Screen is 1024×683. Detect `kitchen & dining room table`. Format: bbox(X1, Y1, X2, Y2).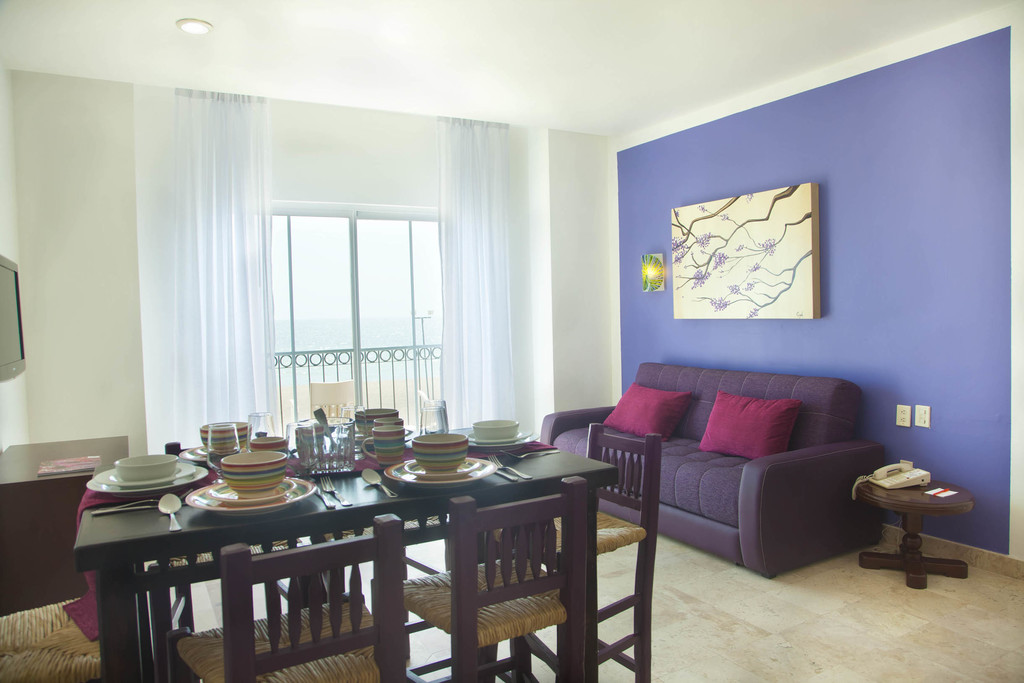
bbox(44, 428, 647, 679).
